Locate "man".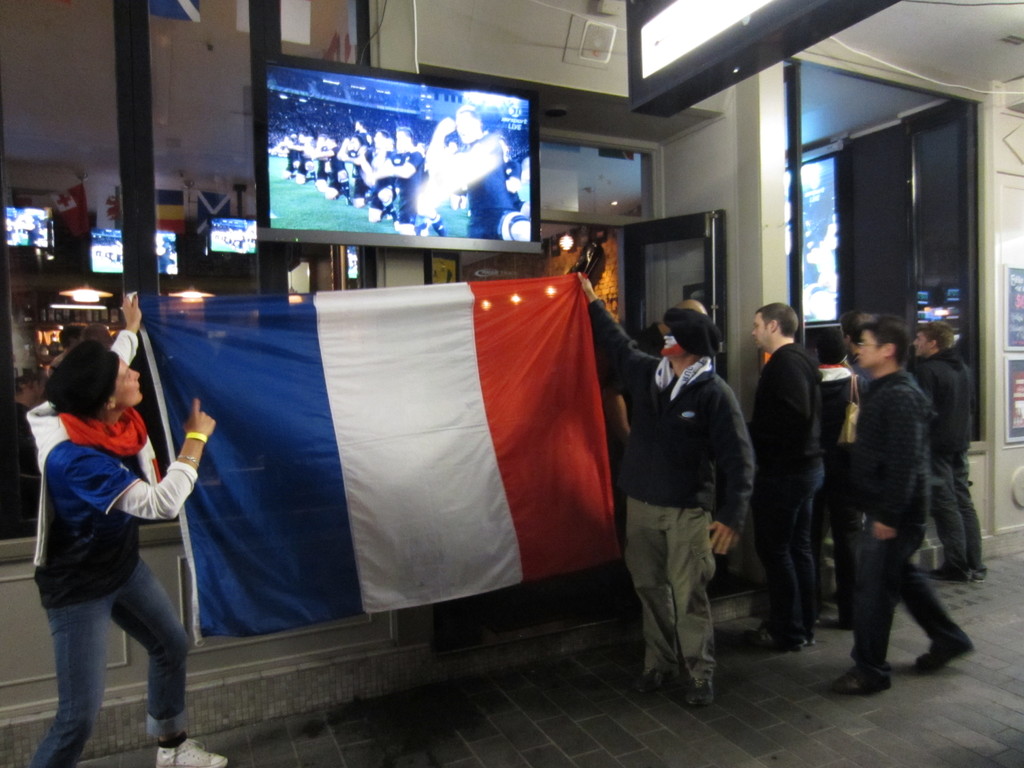
Bounding box: region(337, 135, 380, 209).
